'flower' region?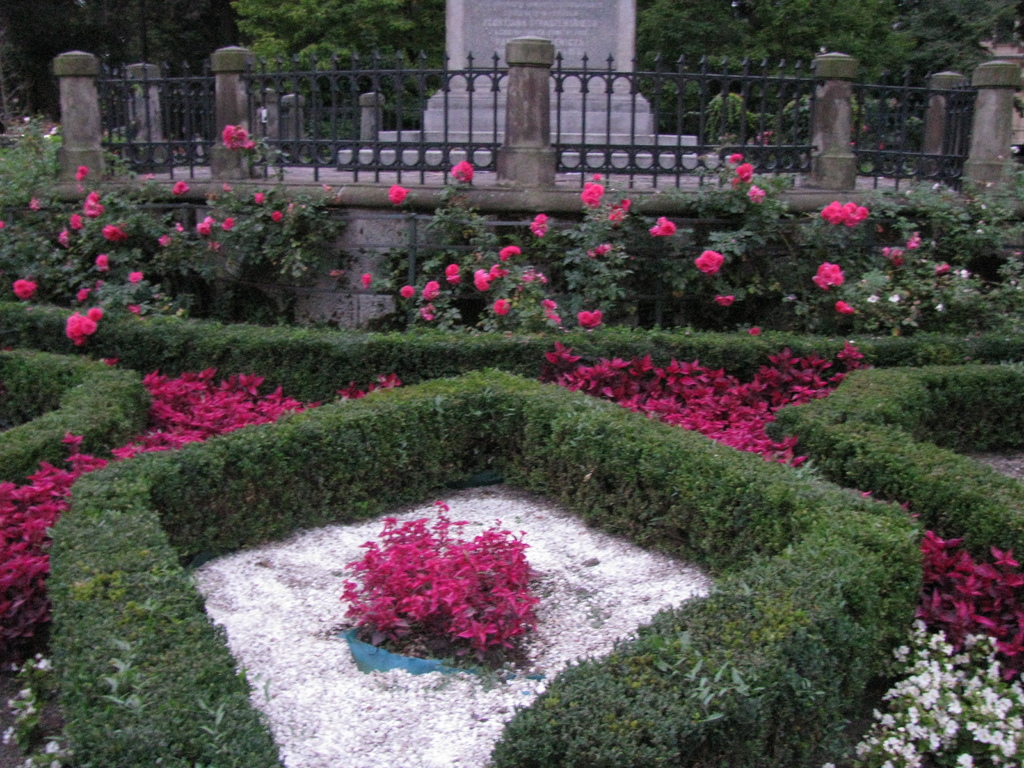
box(696, 252, 722, 273)
